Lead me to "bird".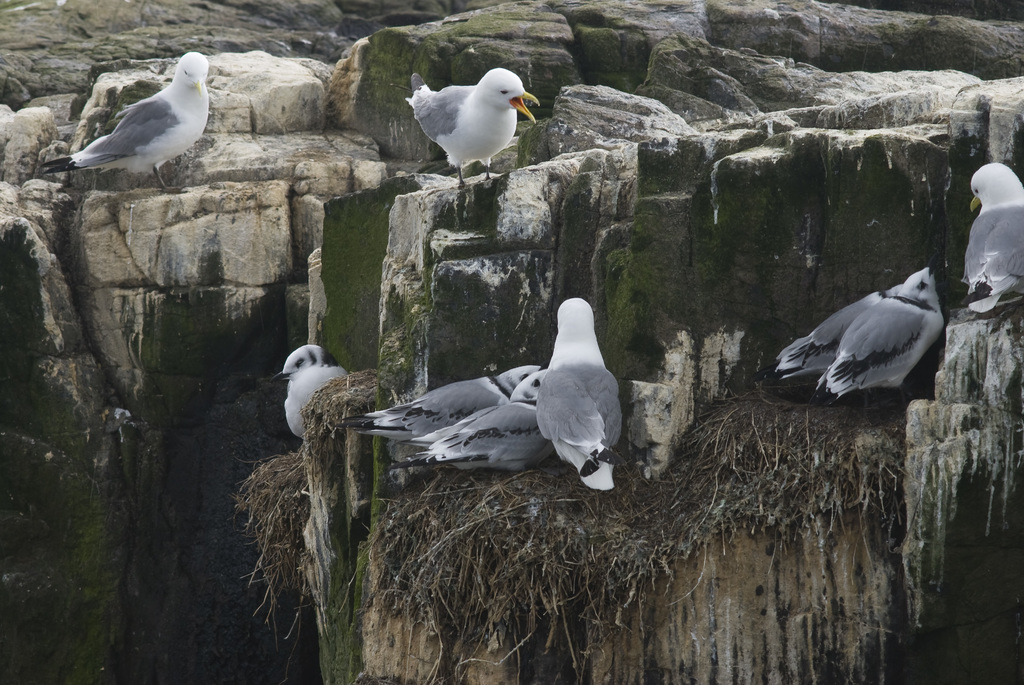
Lead to box(414, 368, 547, 476).
